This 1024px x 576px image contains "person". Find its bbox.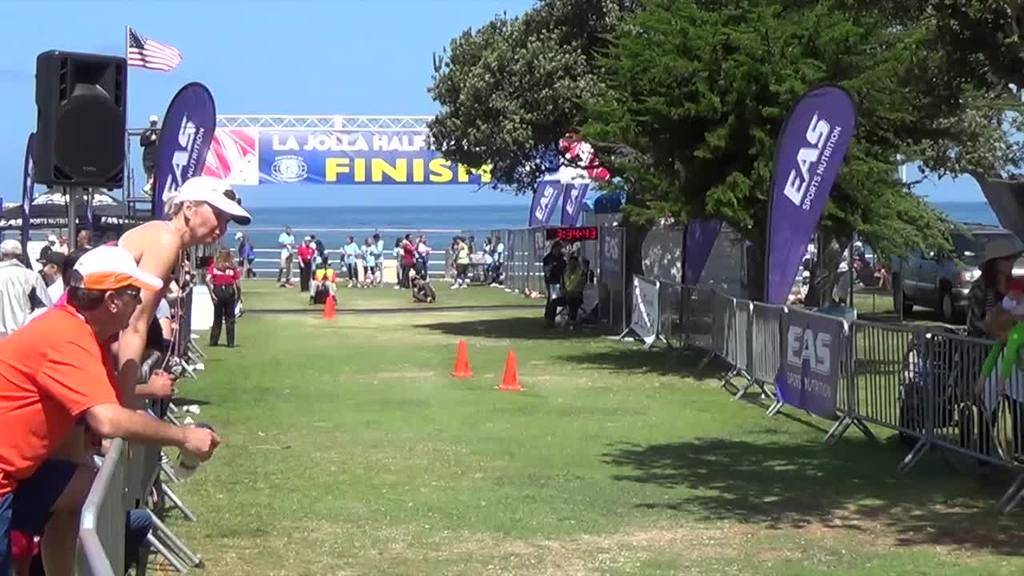
detection(375, 234, 382, 288).
